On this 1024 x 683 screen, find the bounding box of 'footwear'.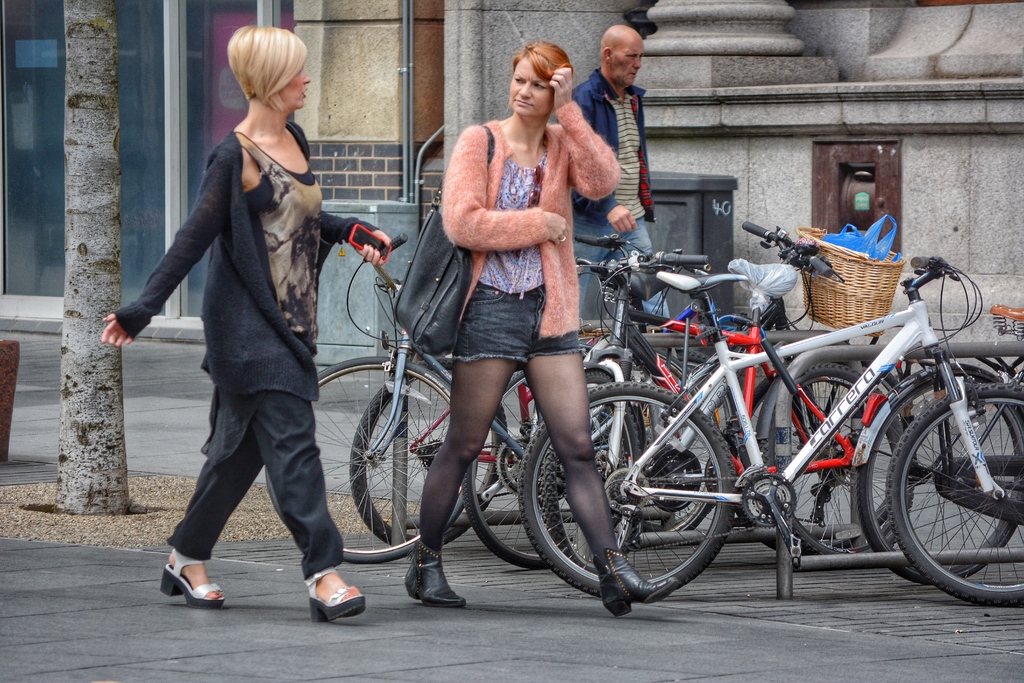
Bounding box: [x1=159, y1=546, x2=221, y2=609].
